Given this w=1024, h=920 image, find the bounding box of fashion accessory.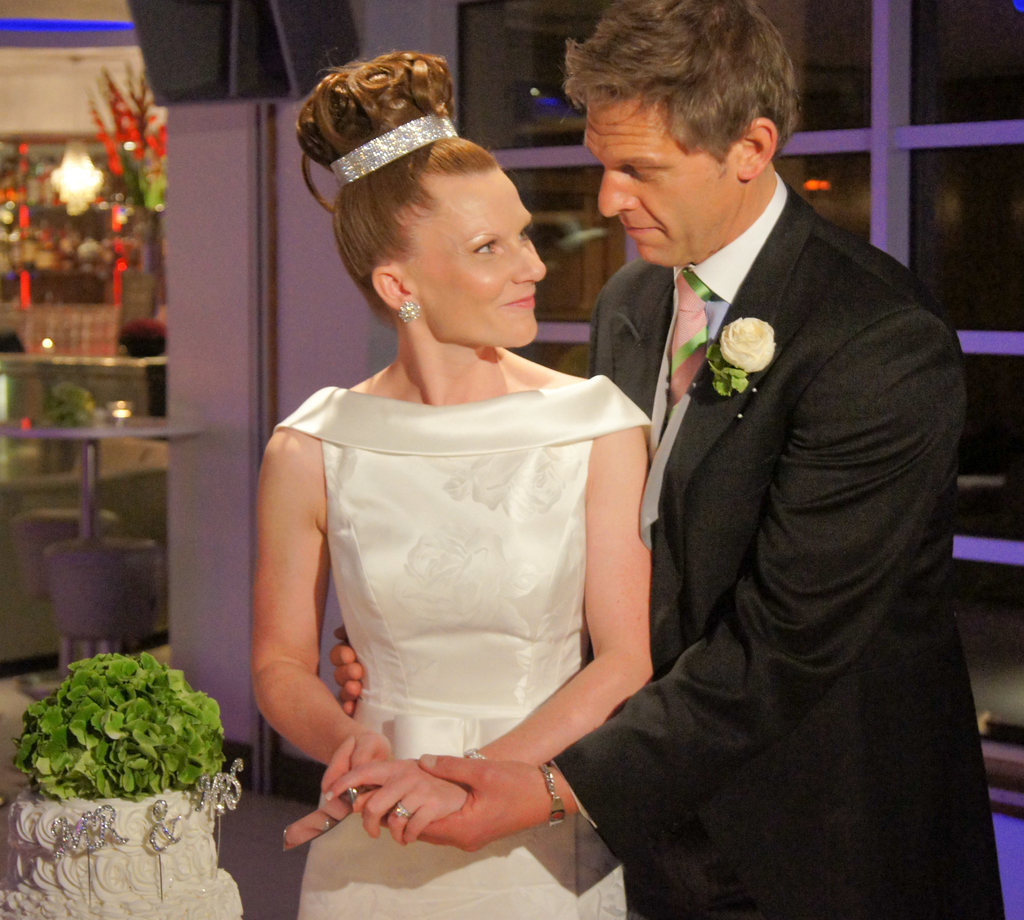
rect(392, 809, 410, 818).
